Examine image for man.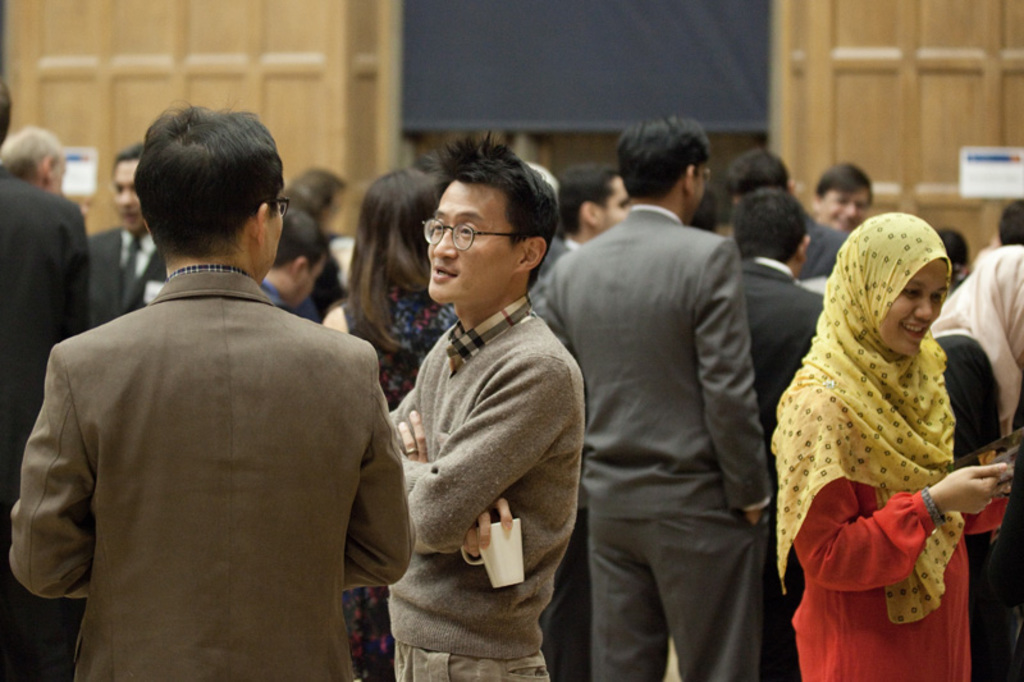
Examination result: locate(0, 131, 82, 205).
